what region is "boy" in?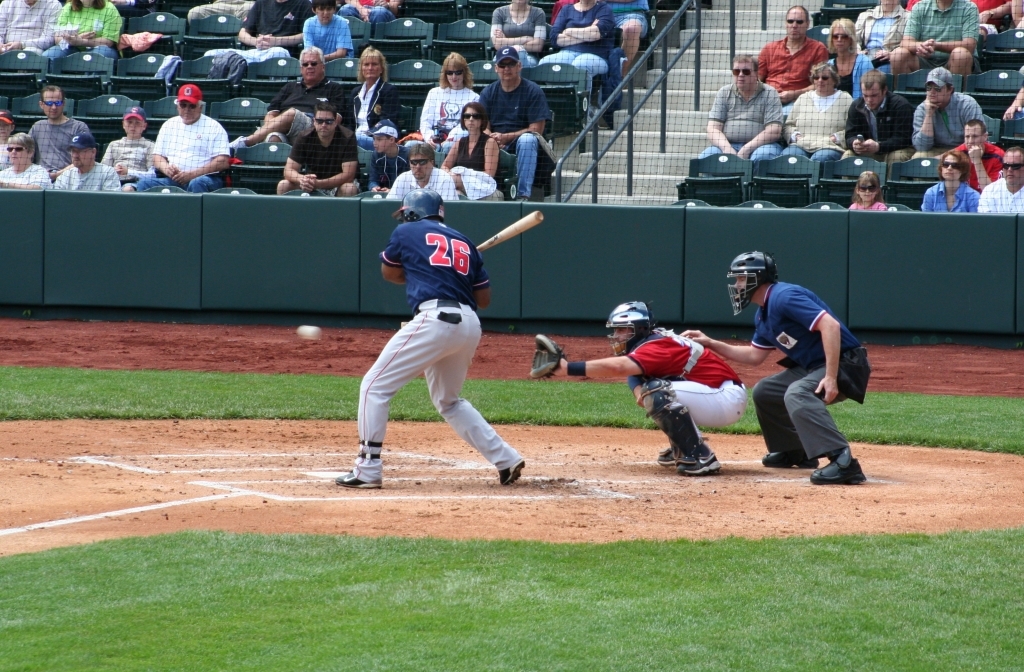
BBox(364, 118, 410, 191).
